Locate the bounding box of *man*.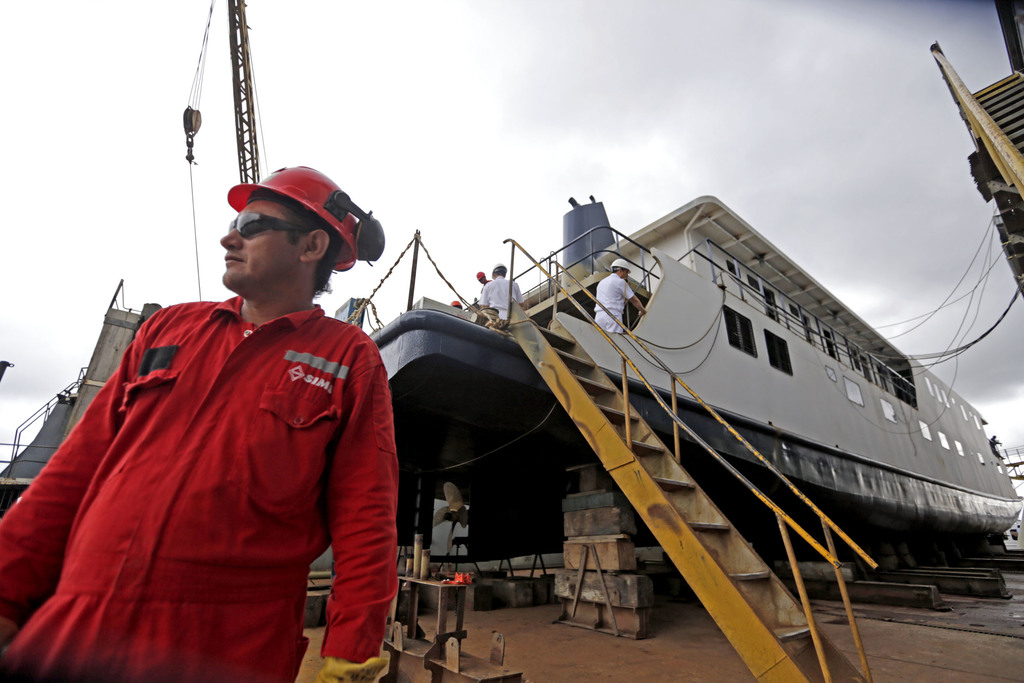
Bounding box: [477, 263, 525, 321].
